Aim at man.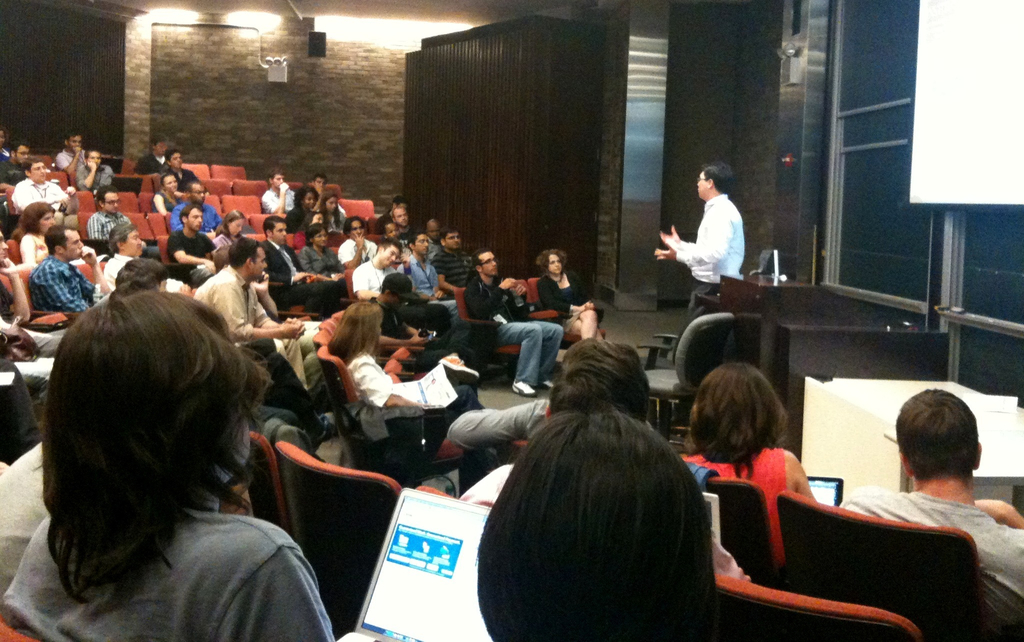
Aimed at 344:246:411:296.
